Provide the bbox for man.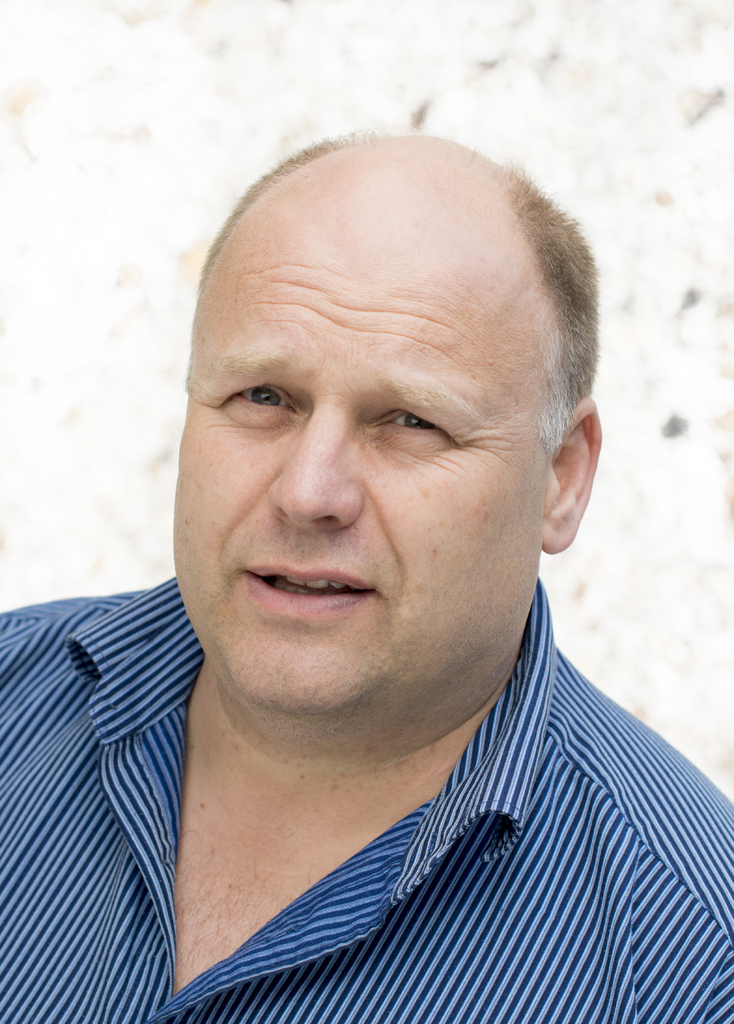
Rect(0, 118, 733, 1014).
